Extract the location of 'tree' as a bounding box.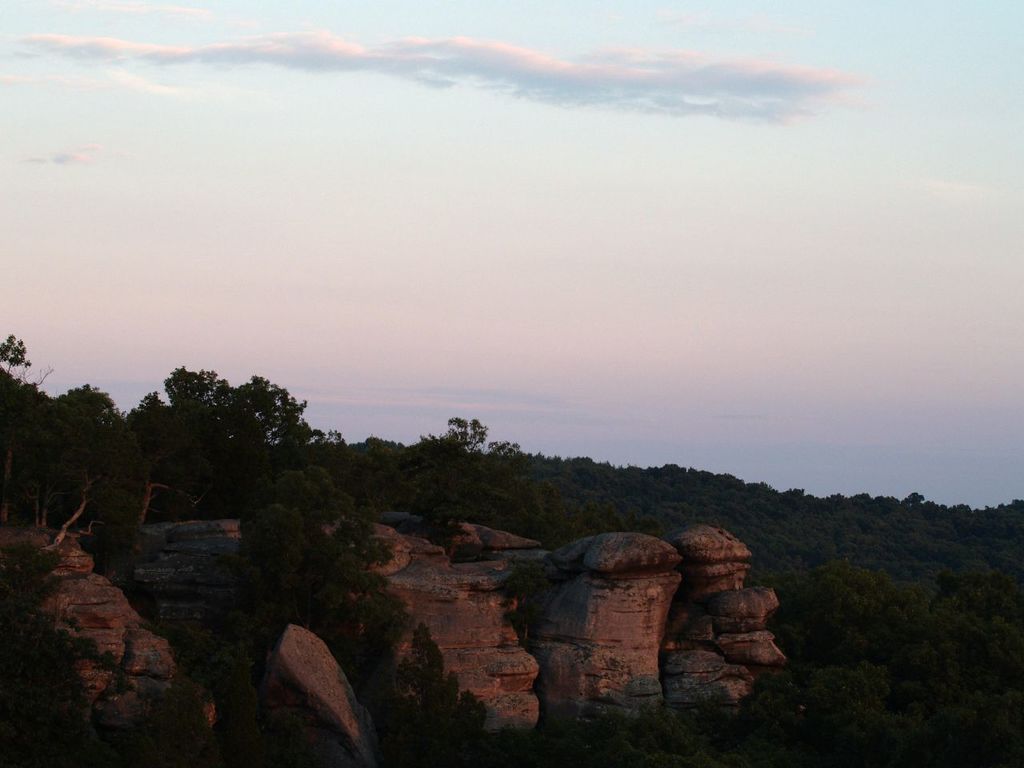
{"left": 121, "top": 382, "right": 175, "bottom": 446}.
